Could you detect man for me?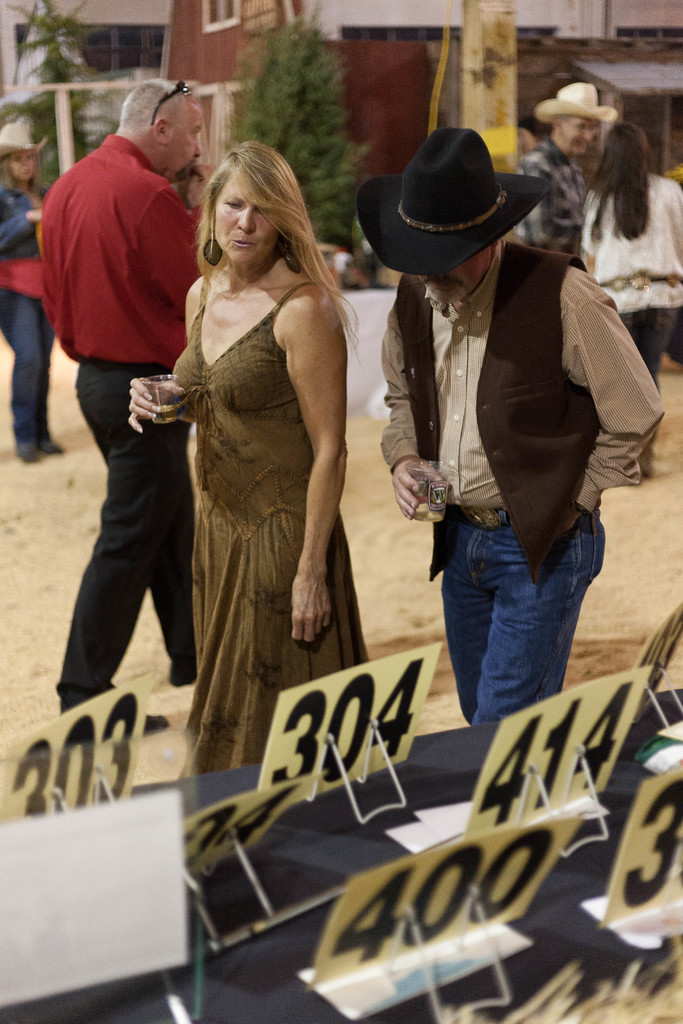
Detection result: l=513, t=81, r=618, b=256.
